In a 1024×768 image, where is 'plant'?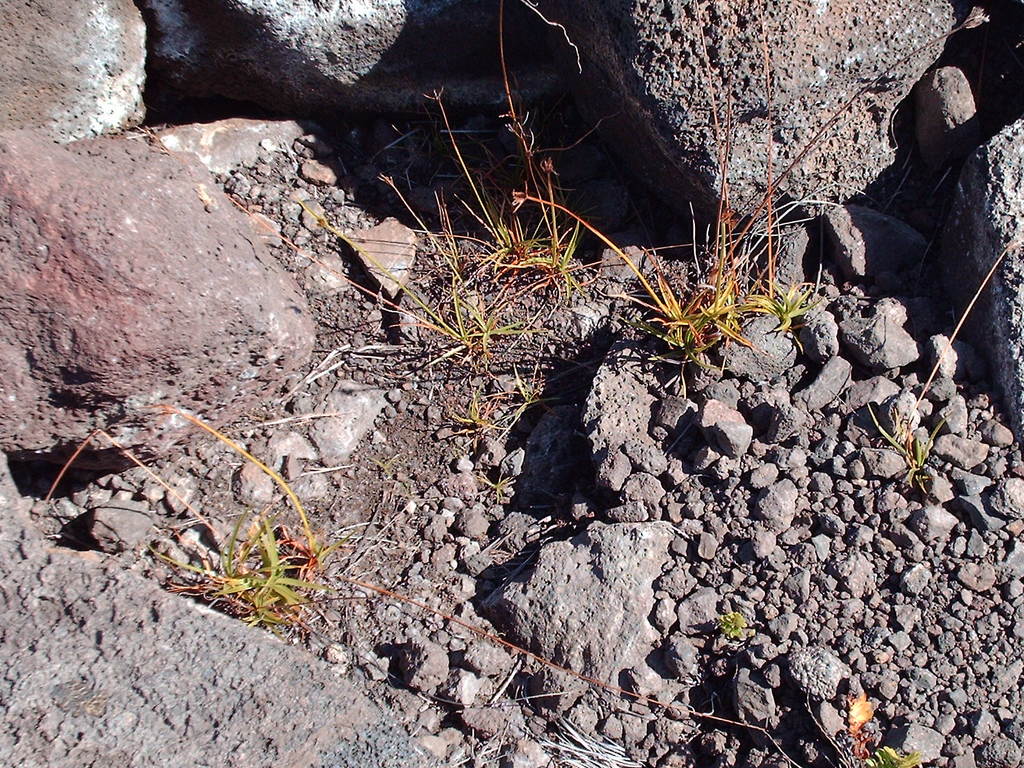
Rect(713, 604, 750, 650).
